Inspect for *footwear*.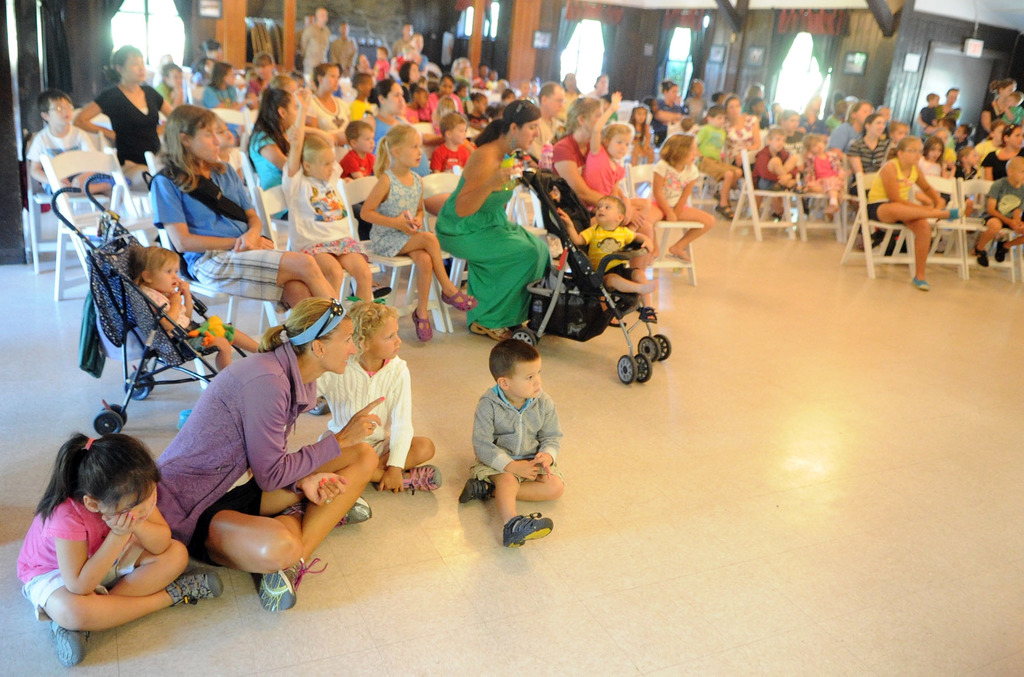
Inspection: [x1=409, y1=307, x2=435, y2=338].
